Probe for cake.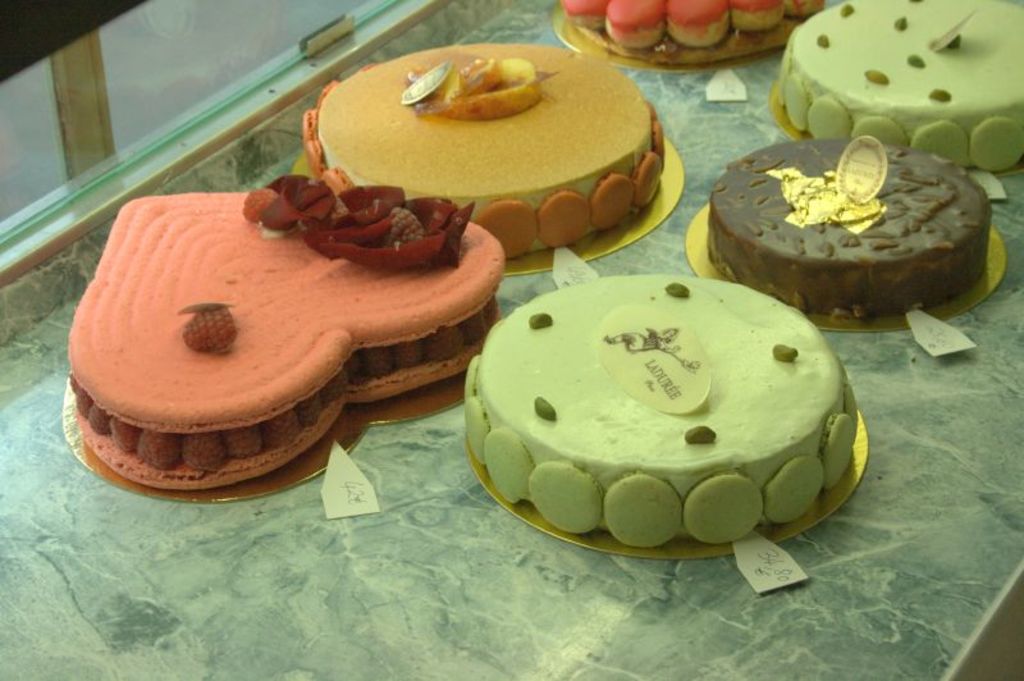
Probe result: <region>300, 44, 668, 260</region>.
